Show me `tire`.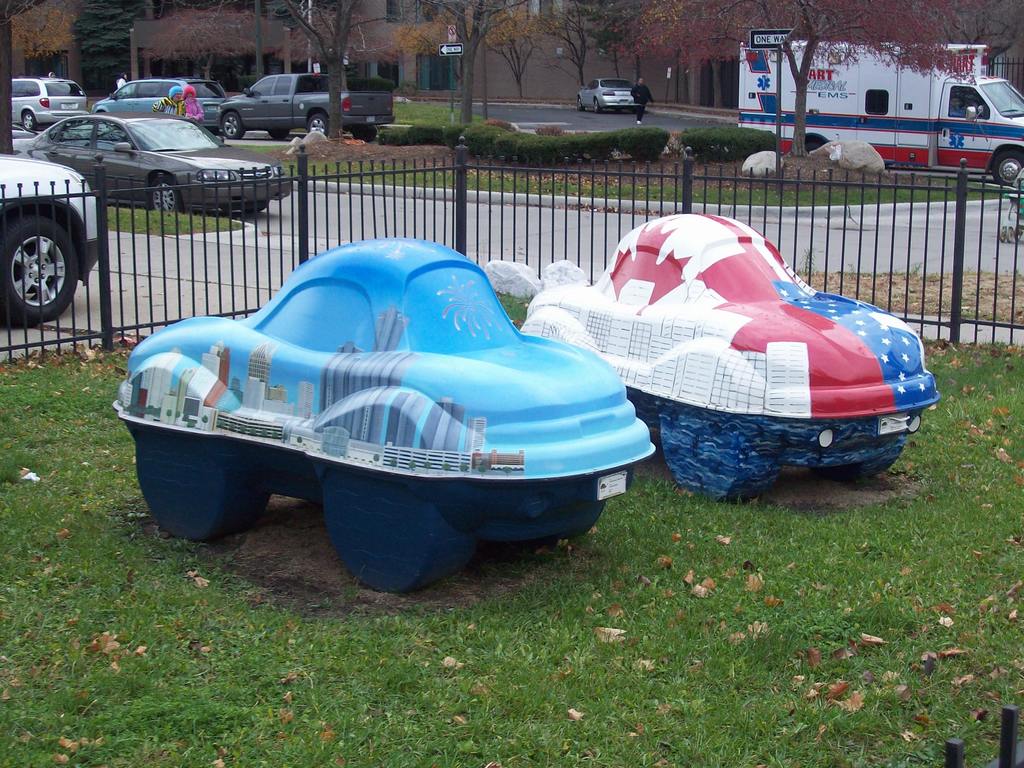
`tire` is here: detection(807, 449, 901, 483).
